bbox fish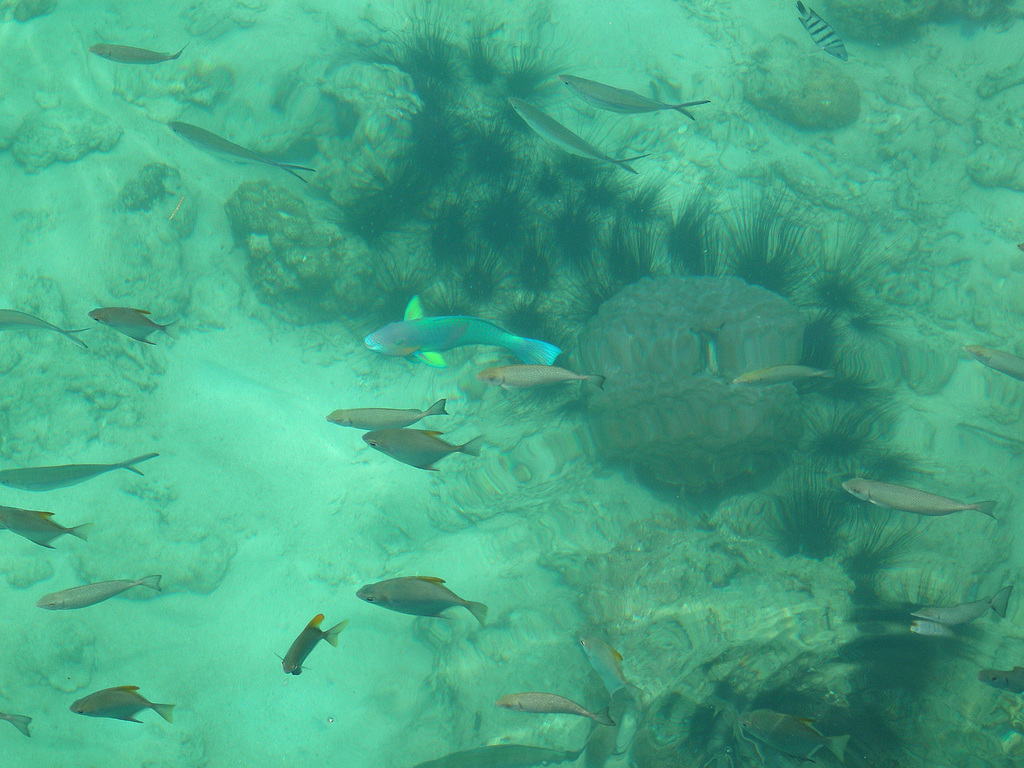
rect(498, 694, 617, 730)
